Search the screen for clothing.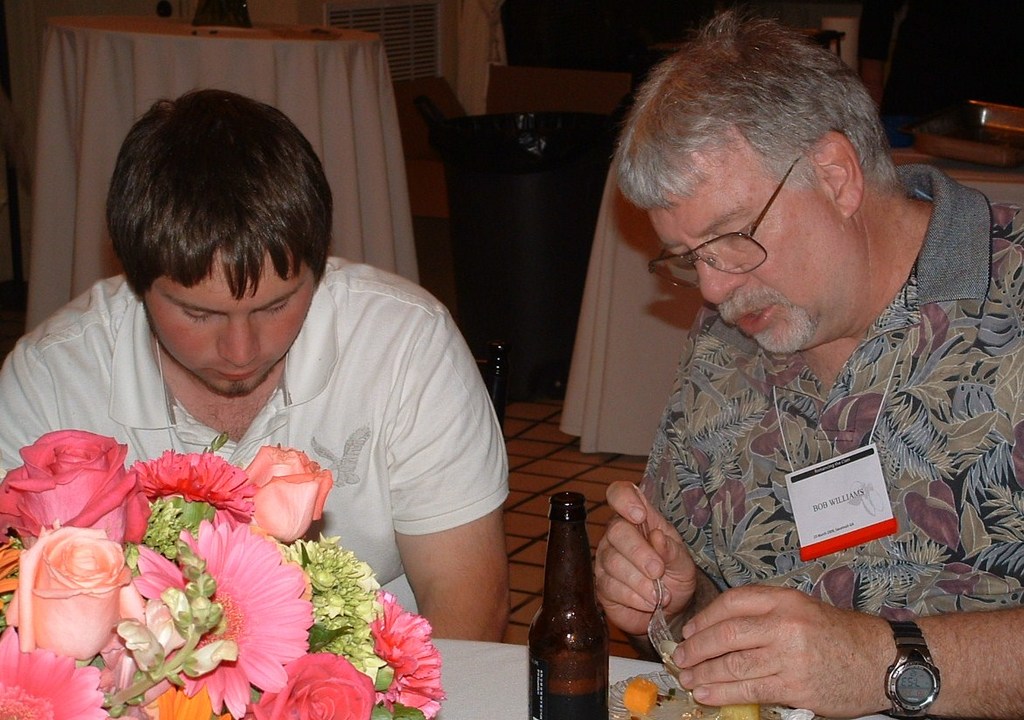
Found at left=0, top=248, right=509, bottom=638.
